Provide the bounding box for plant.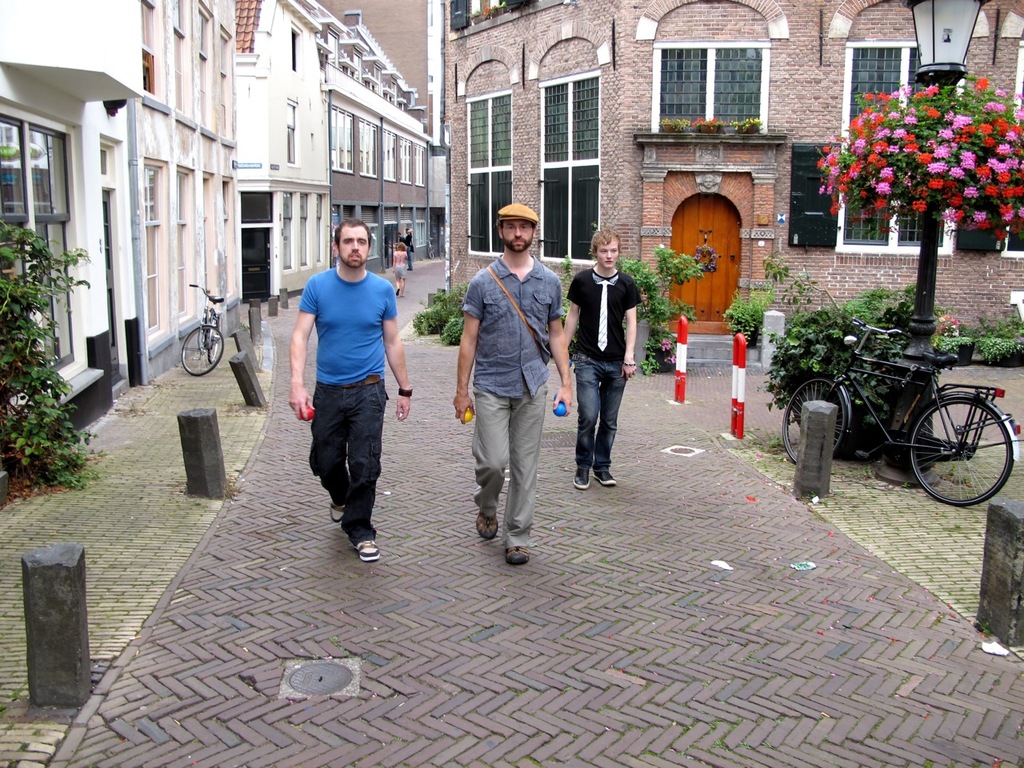
bbox=[0, 191, 102, 491].
